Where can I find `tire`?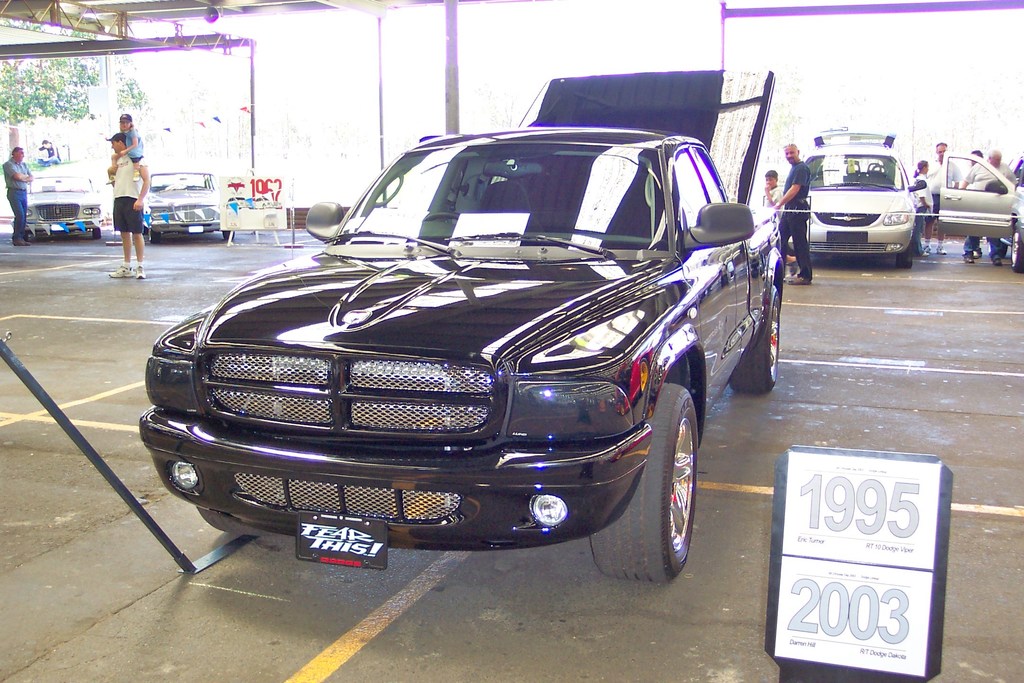
You can find it at rect(1005, 227, 1023, 273).
